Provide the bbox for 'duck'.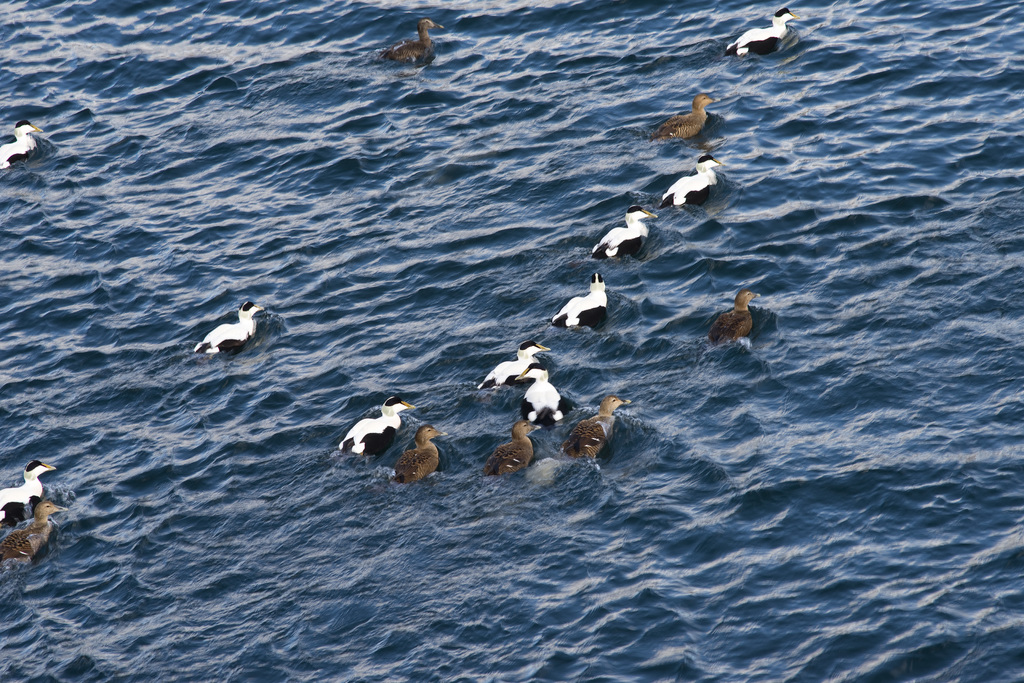
x1=548, y1=270, x2=609, y2=346.
